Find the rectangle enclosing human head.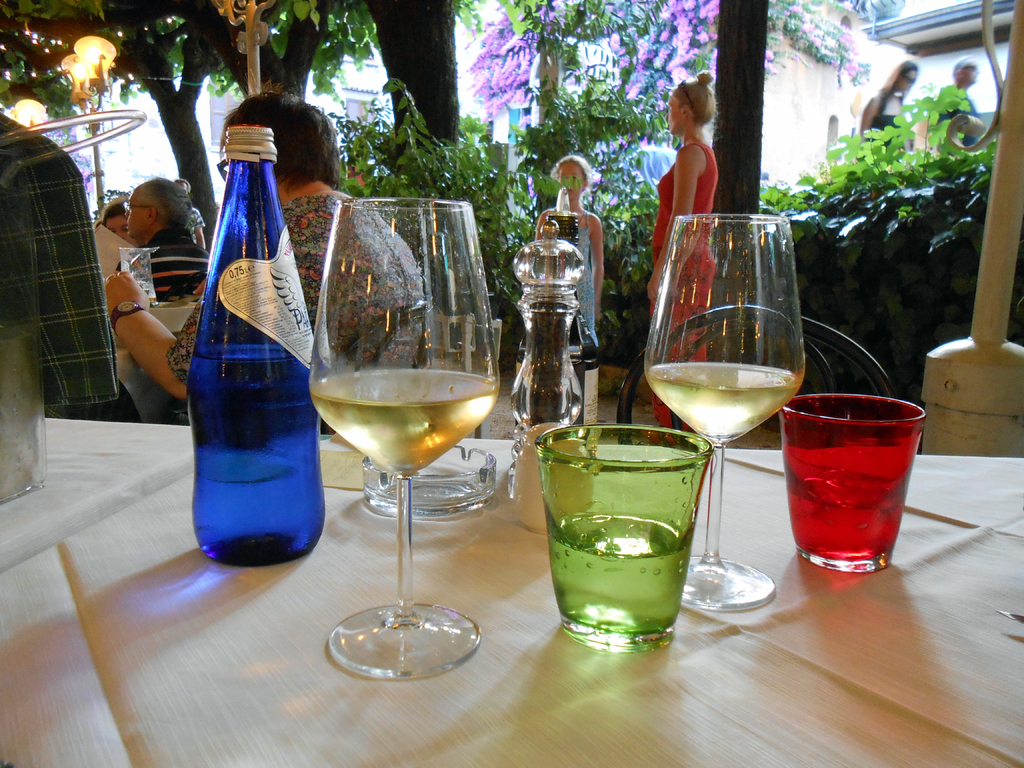
(left=102, top=199, right=131, bottom=240).
